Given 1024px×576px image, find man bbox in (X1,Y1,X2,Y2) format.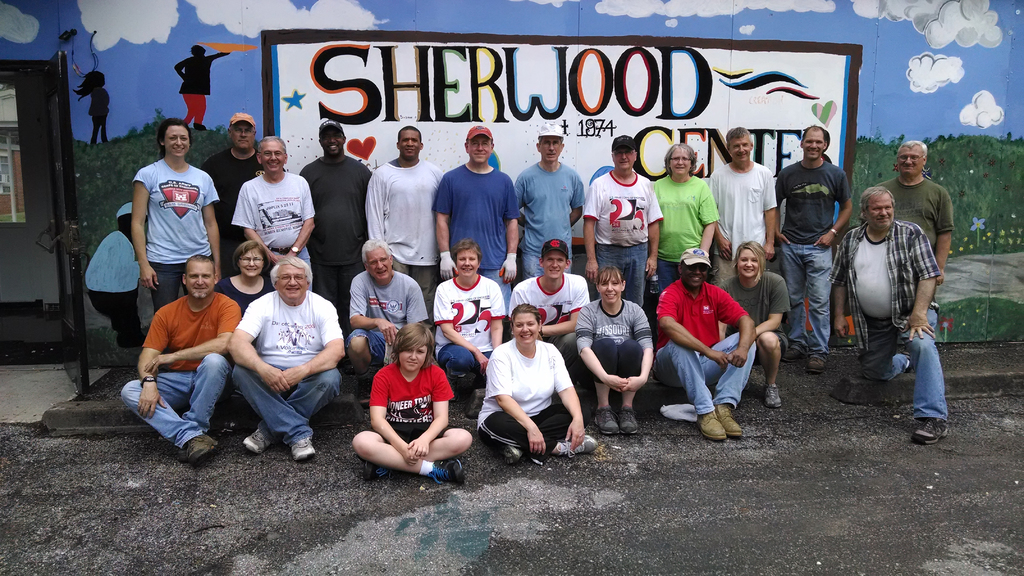
(119,254,245,463).
